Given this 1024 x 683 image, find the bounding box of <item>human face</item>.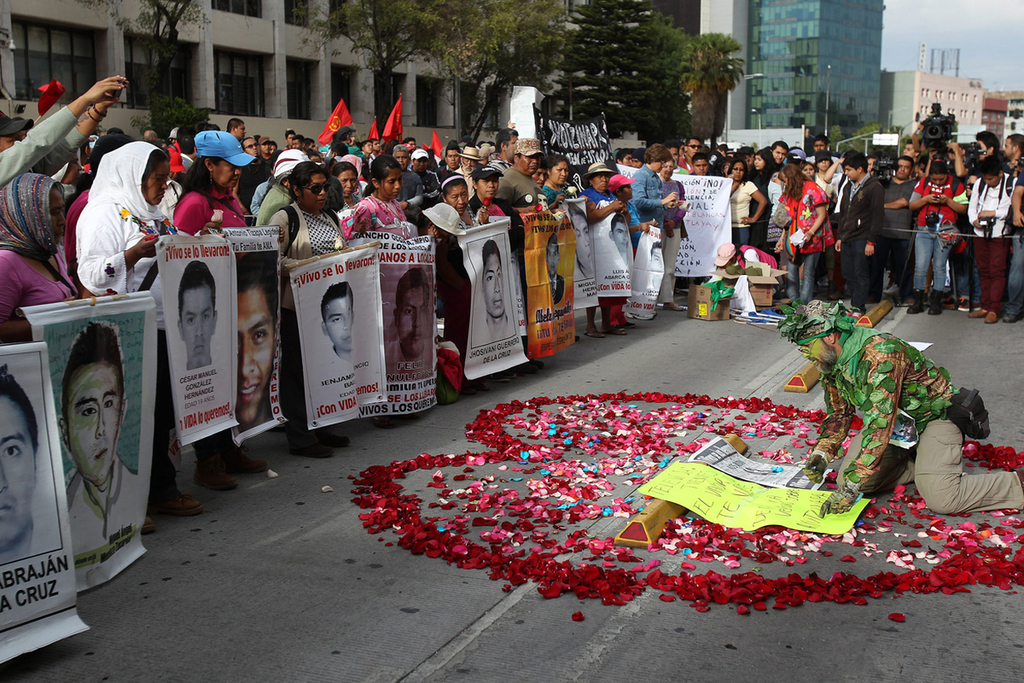
(x1=613, y1=221, x2=629, y2=253).
